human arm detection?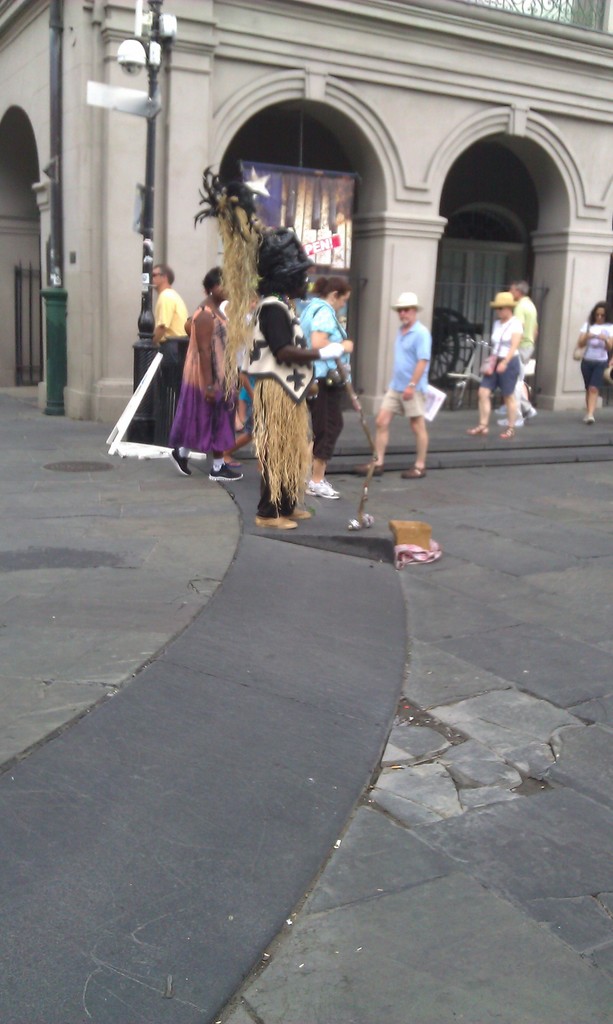
bbox=[305, 307, 354, 356]
